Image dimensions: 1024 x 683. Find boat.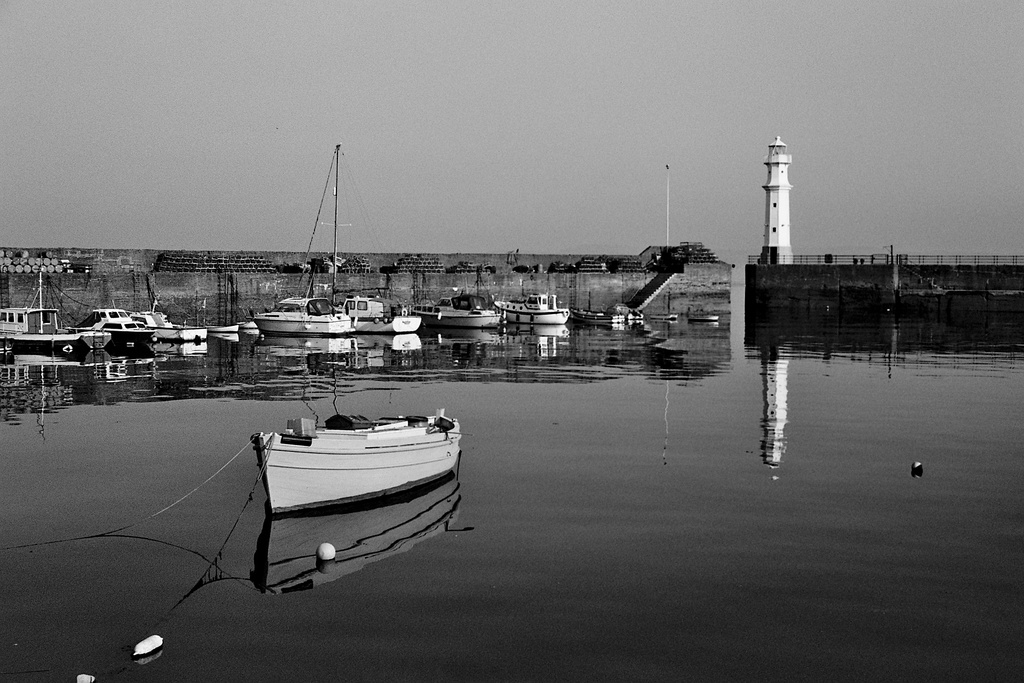
652,312,679,322.
